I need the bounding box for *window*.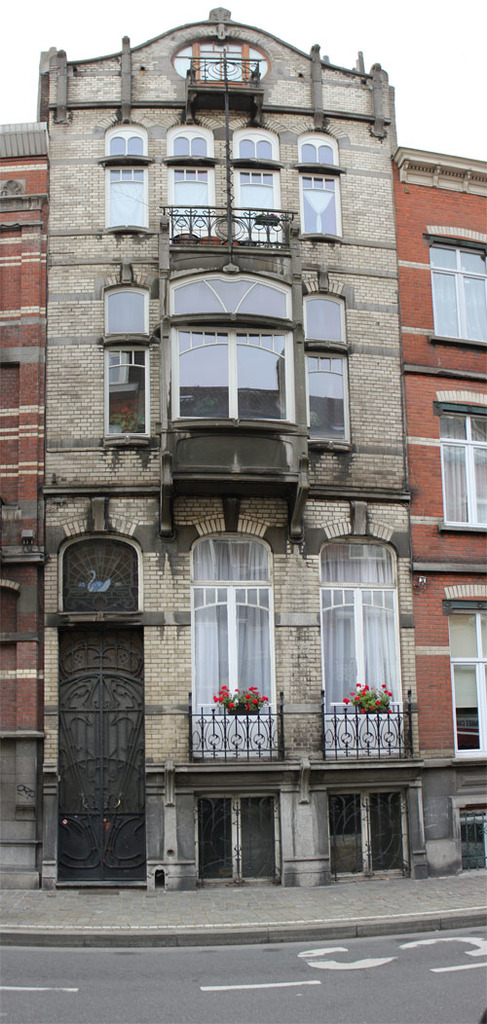
Here it is: locate(424, 235, 486, 347).
